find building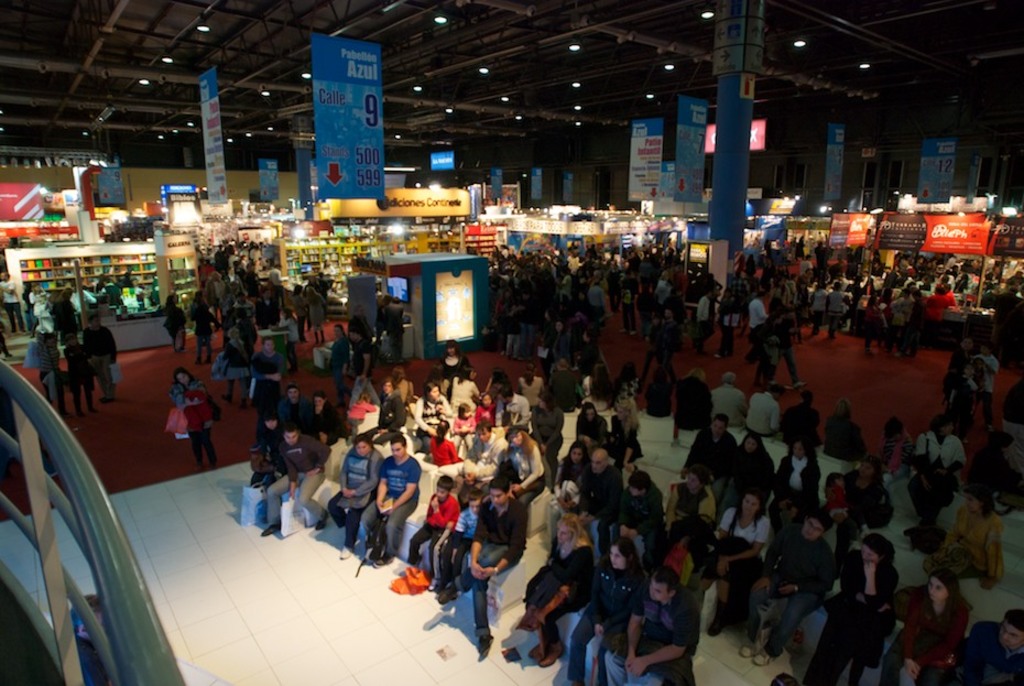
l=0, t=0, r=1023, b=685
